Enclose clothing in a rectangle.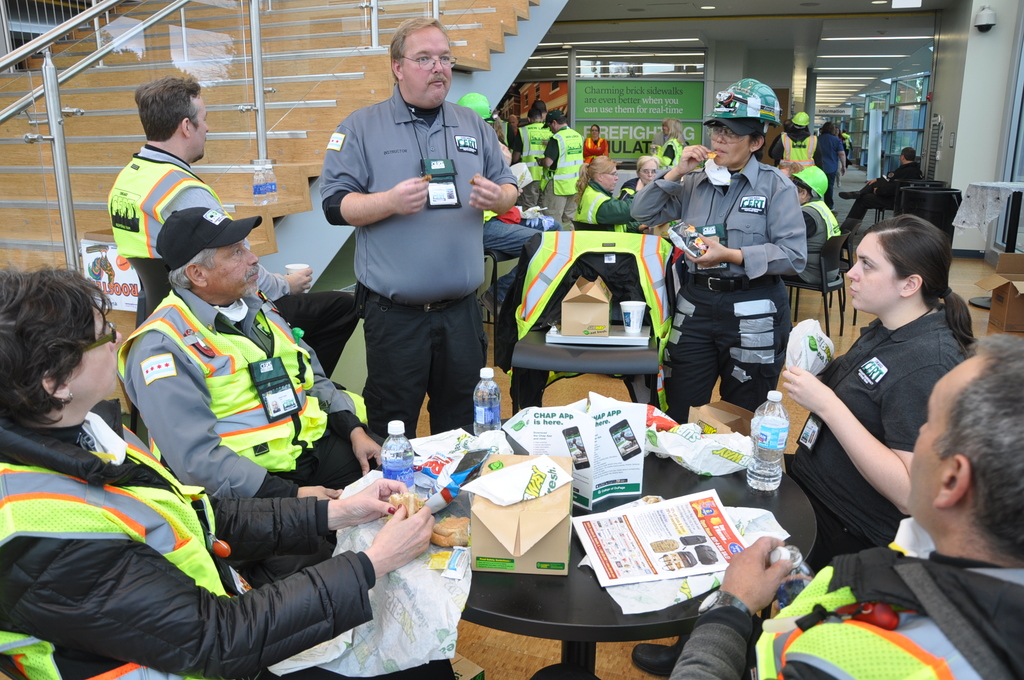
region(0, 400, 456, 679).
